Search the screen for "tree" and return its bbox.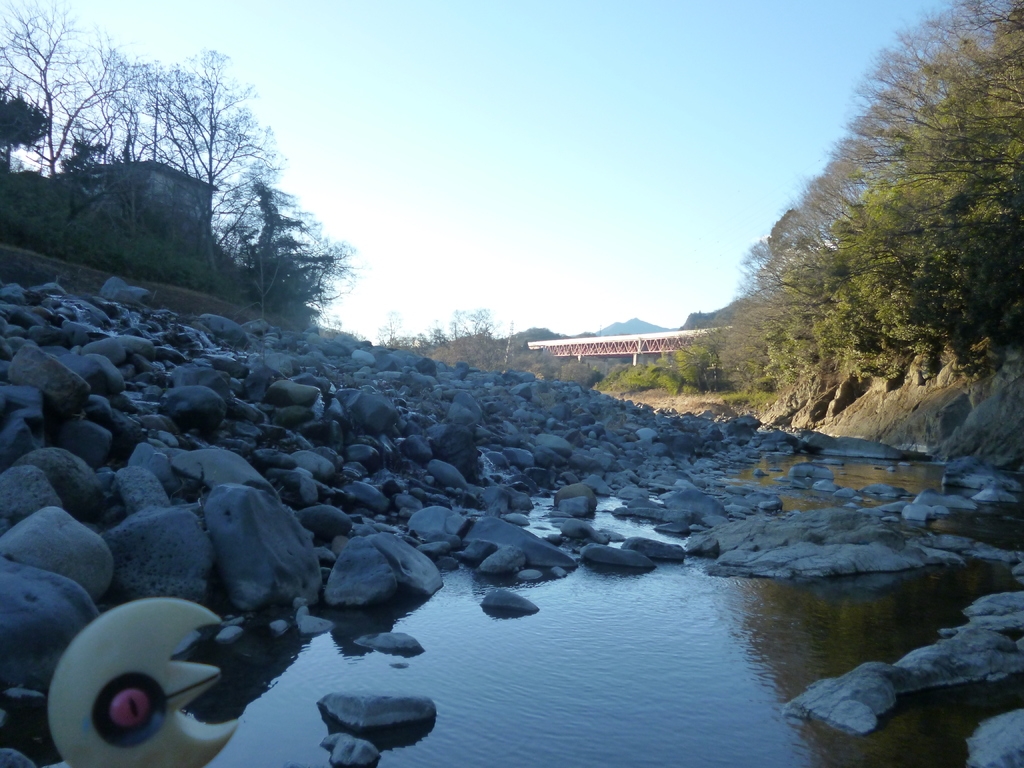
Found: detection(212, 172, 370, 329).
